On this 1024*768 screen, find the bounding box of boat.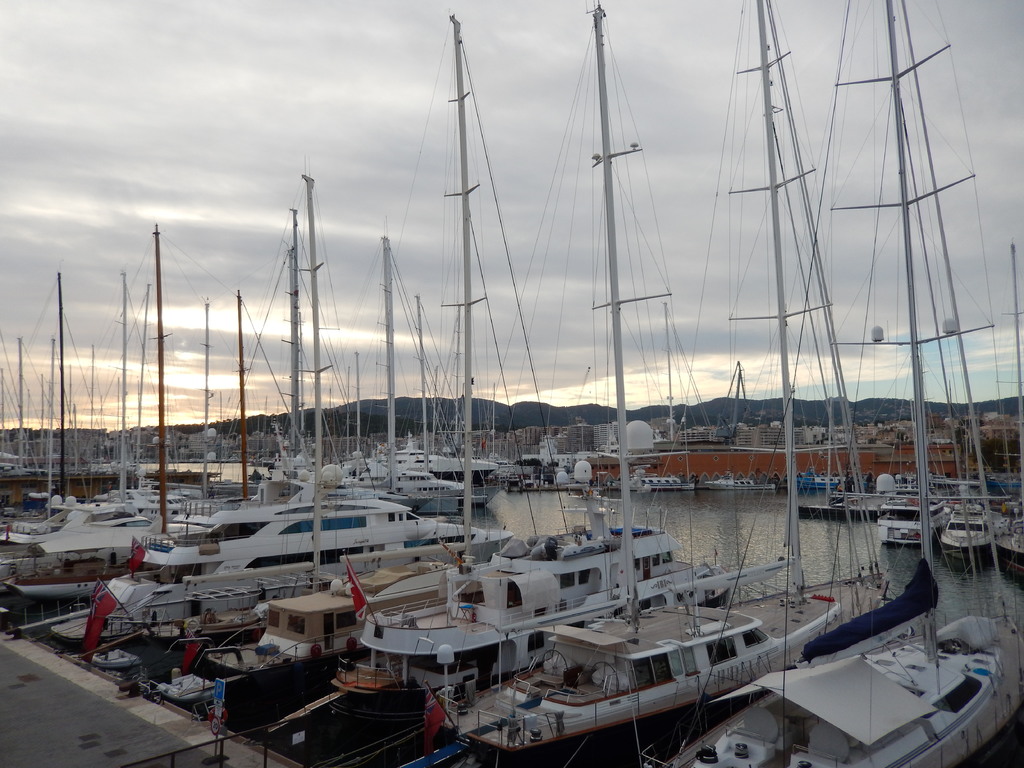
Bounding box: (994, 509, 1023, 564).
